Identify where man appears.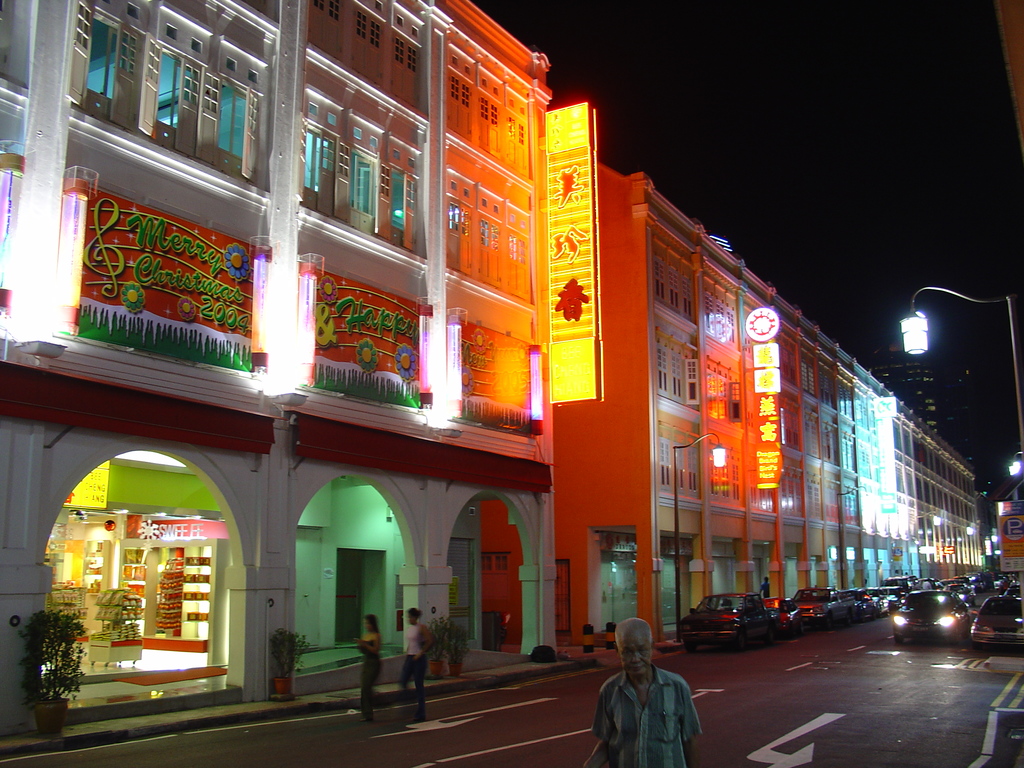
Appears at select_region(588, 618, 701, 767).
